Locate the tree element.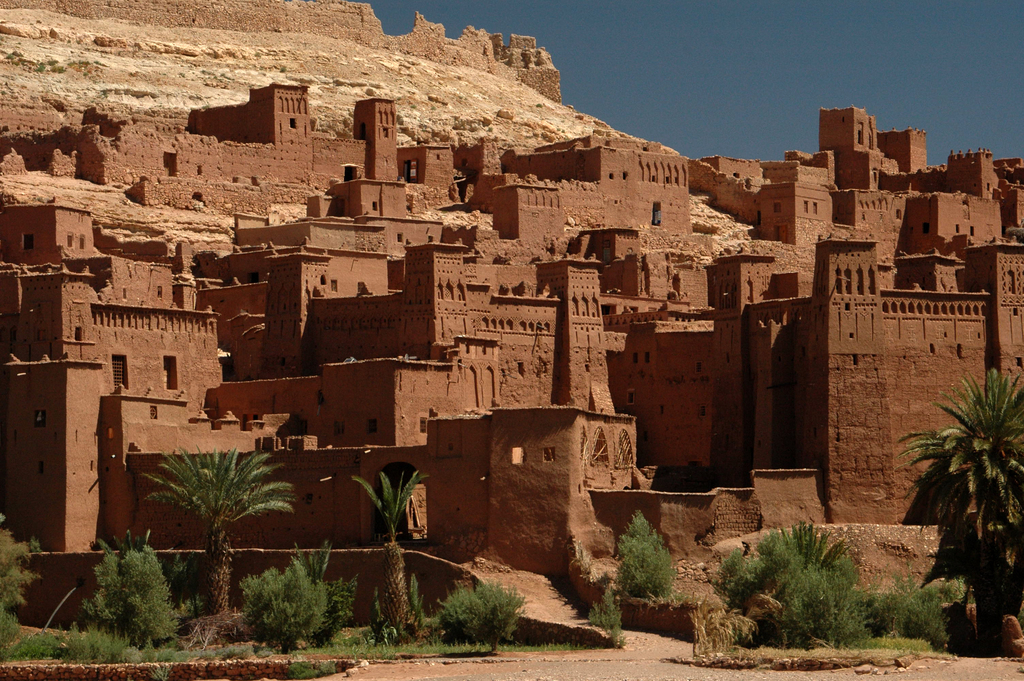
Element bbox: <box>0,512,40,616</box>.
